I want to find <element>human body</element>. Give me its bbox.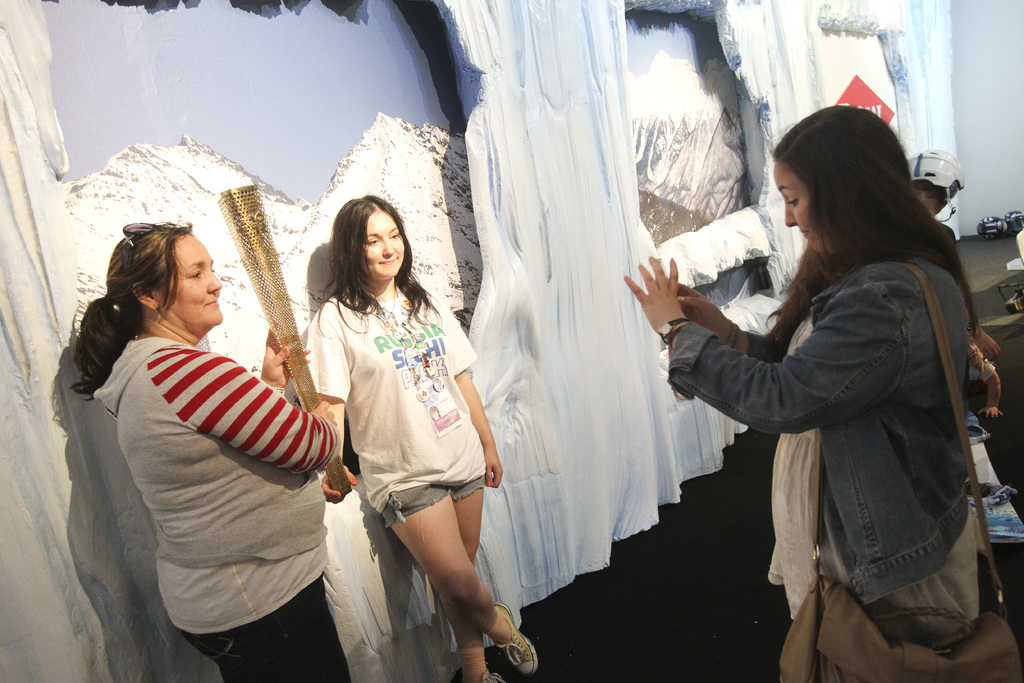
<bbox>623, 104, 976, 644</bbox>.
